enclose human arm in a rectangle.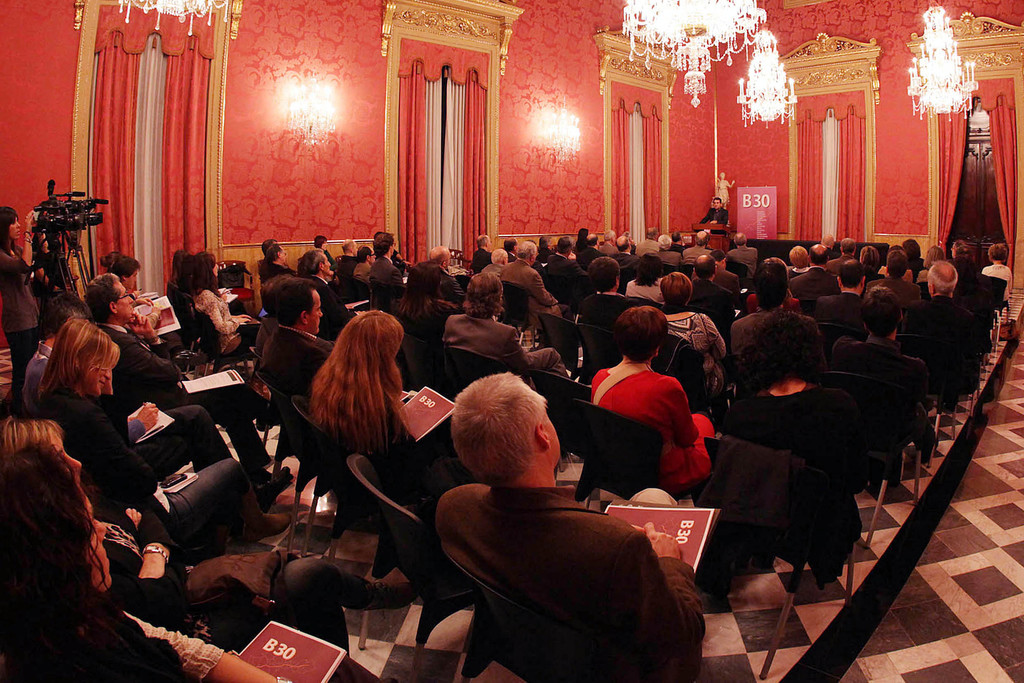
(x1=110, y1=316, x2=184, y2=387).
